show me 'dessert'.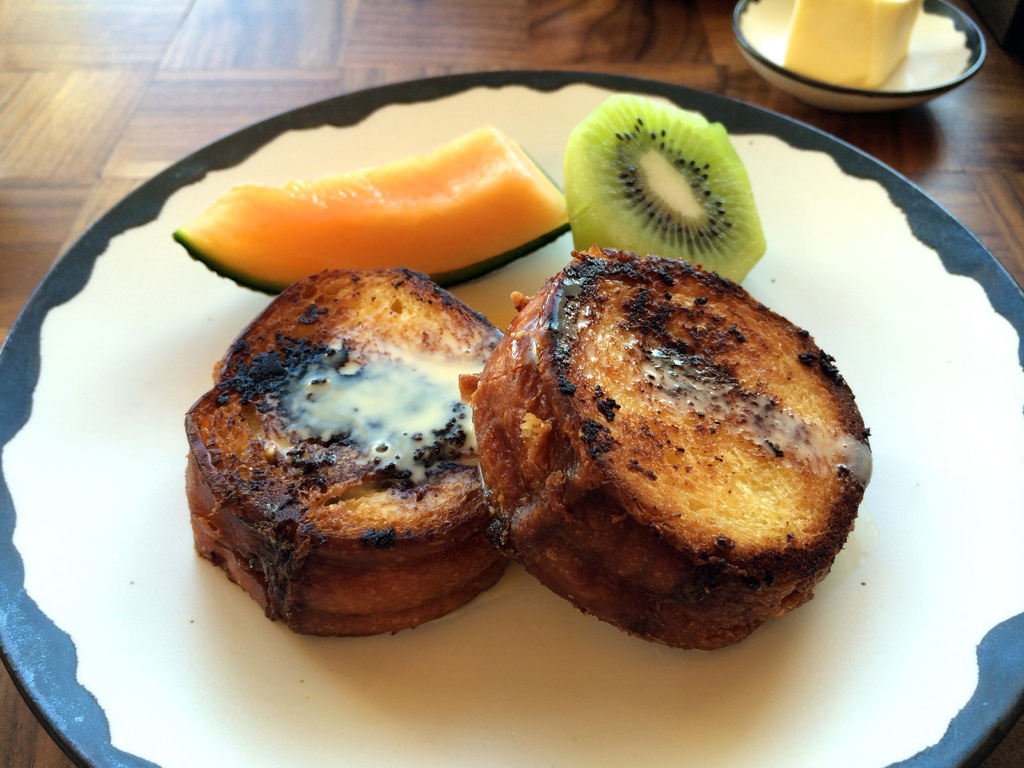
'dessert' is here: [781, 0, 931, 90].
